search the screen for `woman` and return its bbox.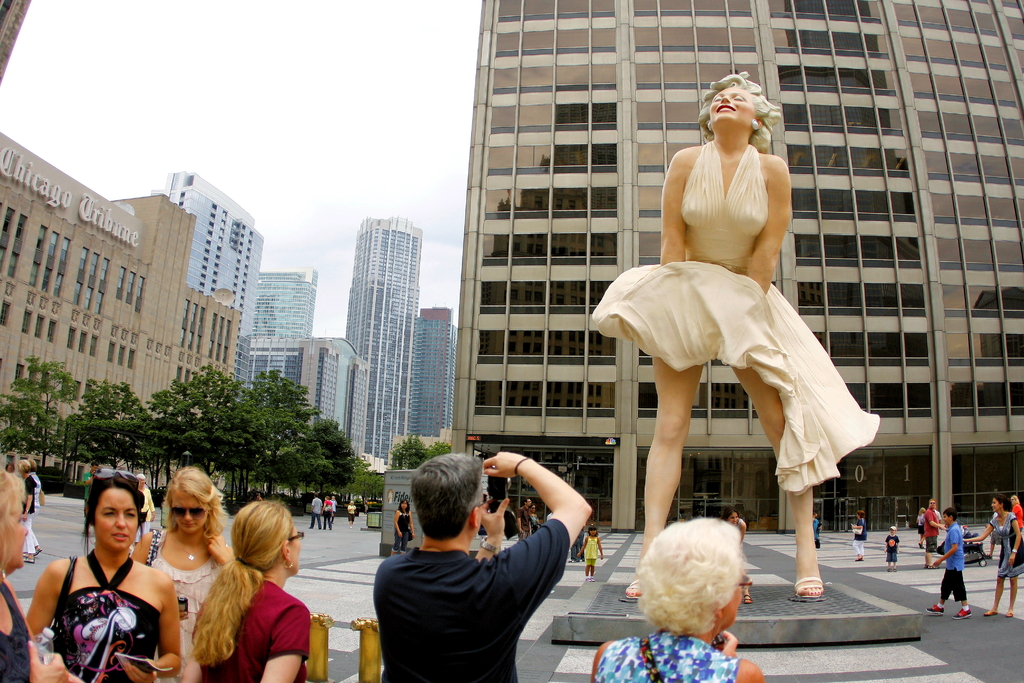
Found: box=[527, 504, 540, 536].
